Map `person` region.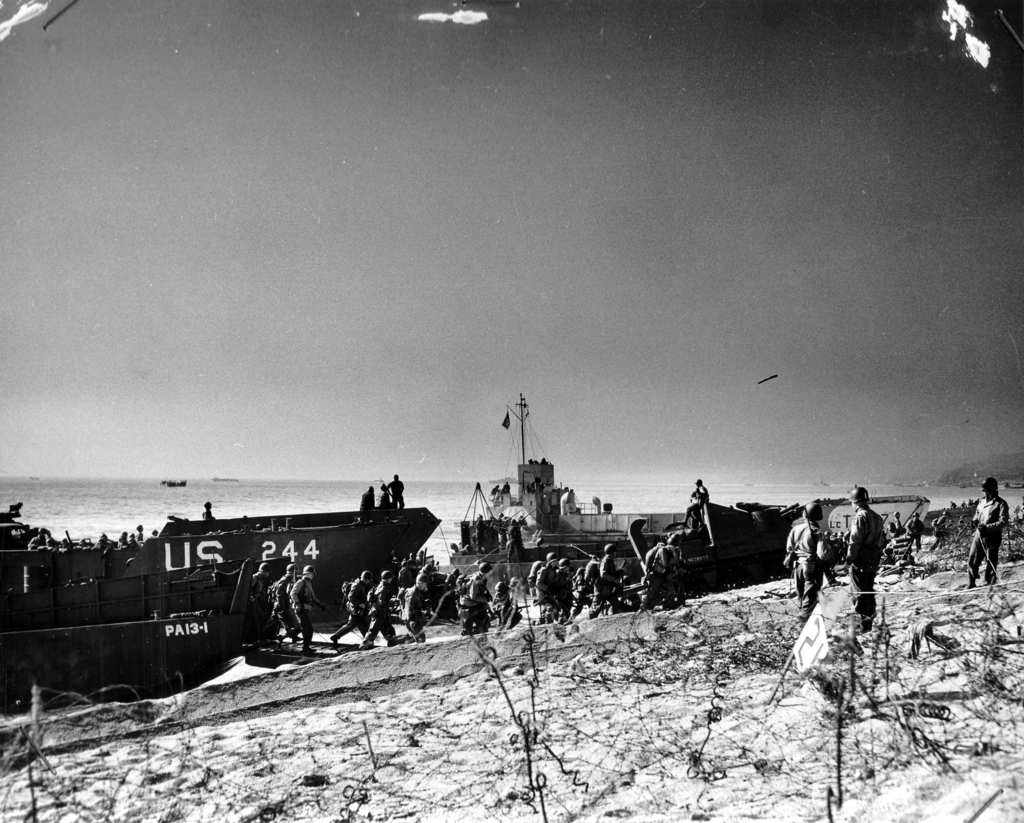
Mapped to rect(966, 475, 1011, 589).
